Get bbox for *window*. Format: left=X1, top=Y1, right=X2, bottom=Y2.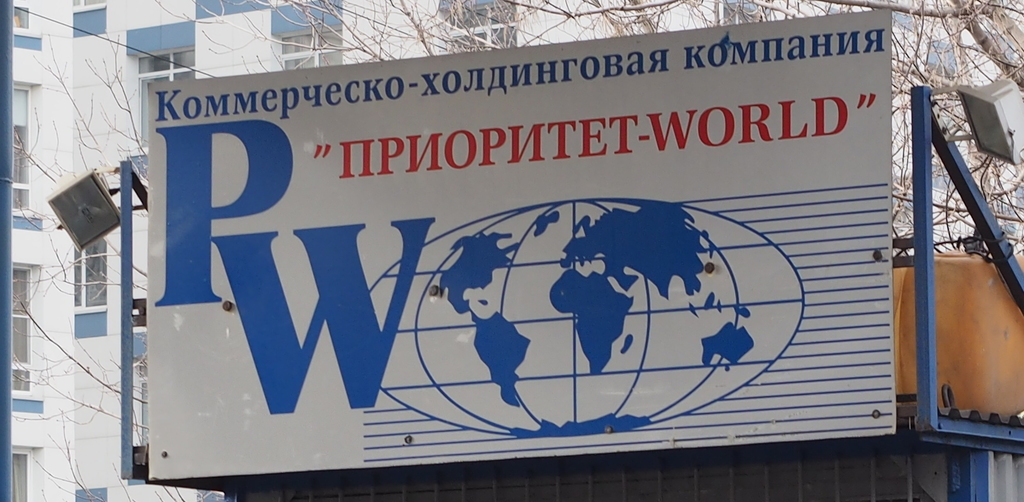
left=13, top=8, right=41, bottom=40.
